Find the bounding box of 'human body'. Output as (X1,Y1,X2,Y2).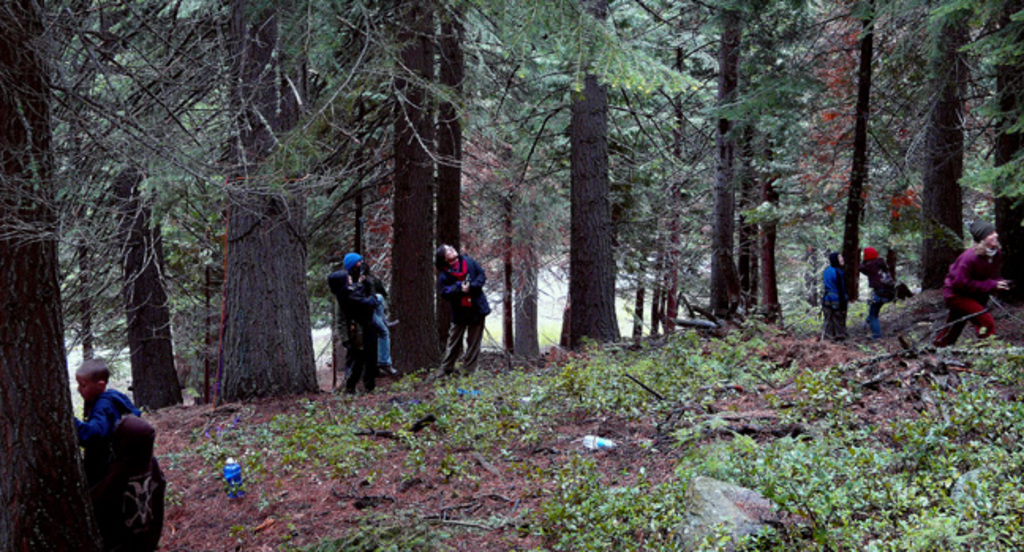
(942,215,1015,340).
